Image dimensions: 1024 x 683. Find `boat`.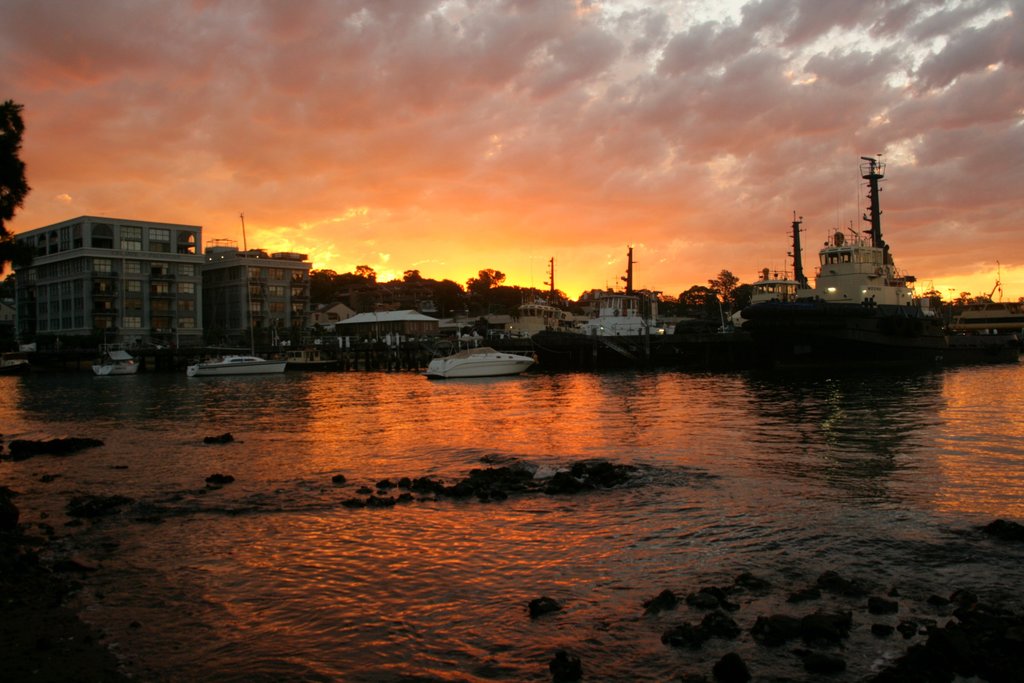
[92,349,159,375].
